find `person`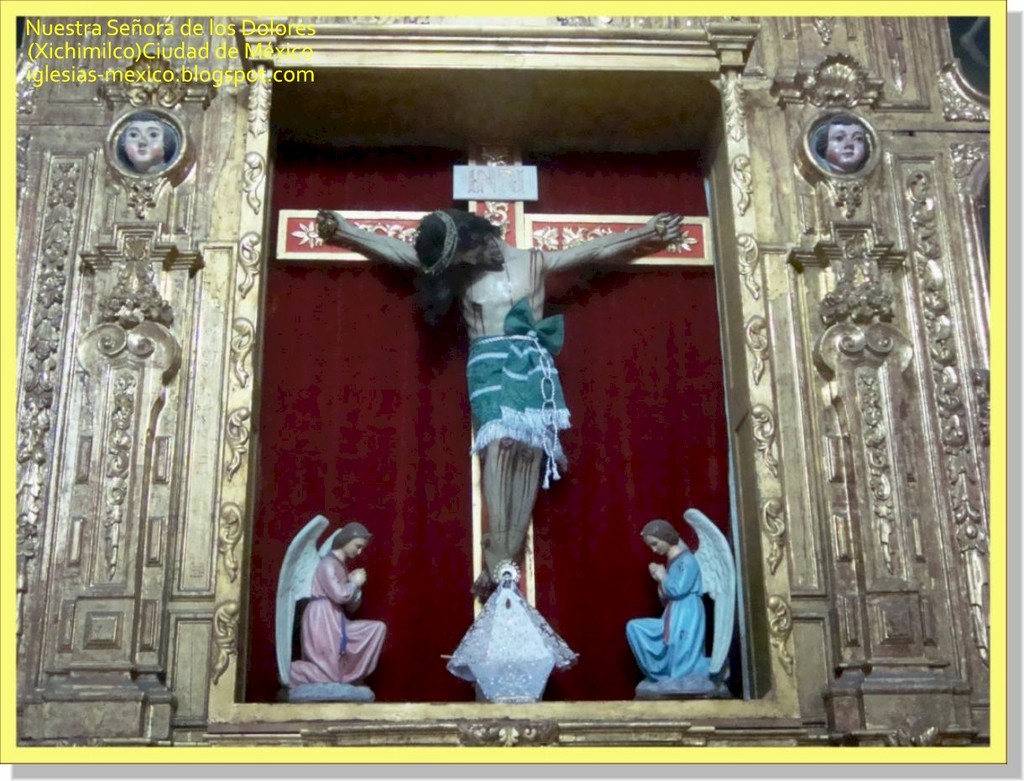
select_region(313, 214, 692, 595)
